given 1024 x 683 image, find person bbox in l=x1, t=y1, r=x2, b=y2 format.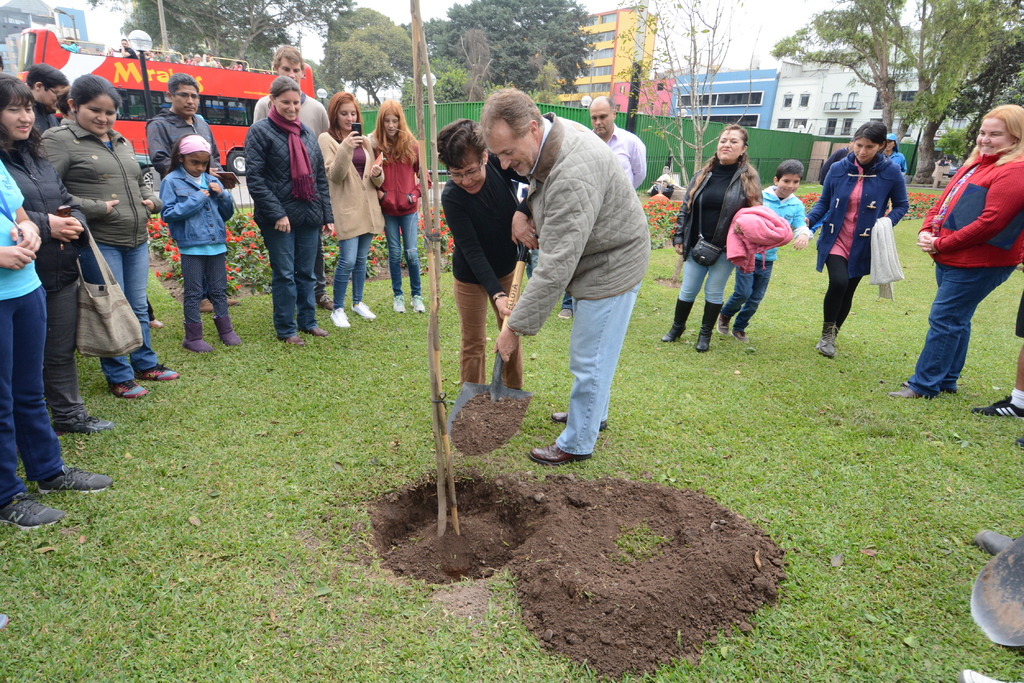
l=584, t=92, r=651, b=193.
